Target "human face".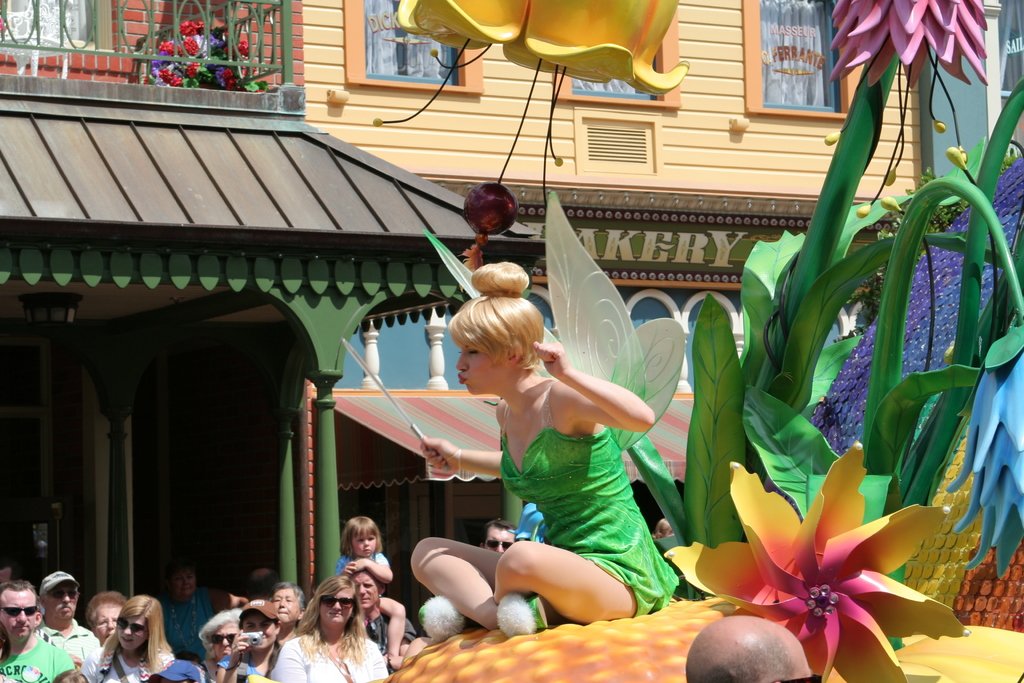
Target region: crop(268, 588, 297, 621).
